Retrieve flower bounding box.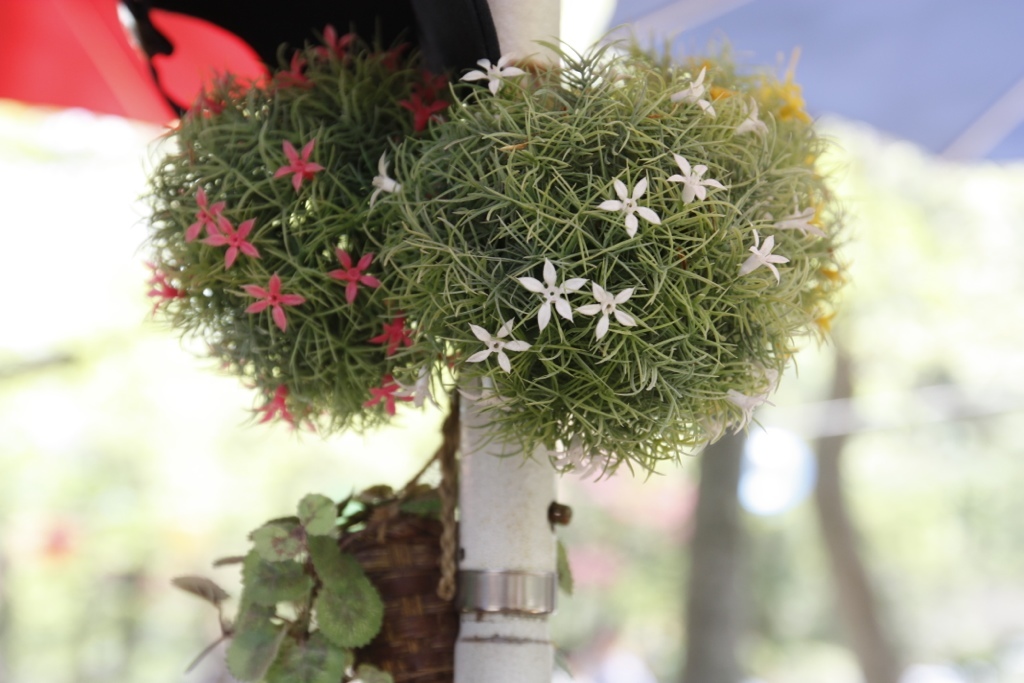
Bounding box: 575,282,638,342.
